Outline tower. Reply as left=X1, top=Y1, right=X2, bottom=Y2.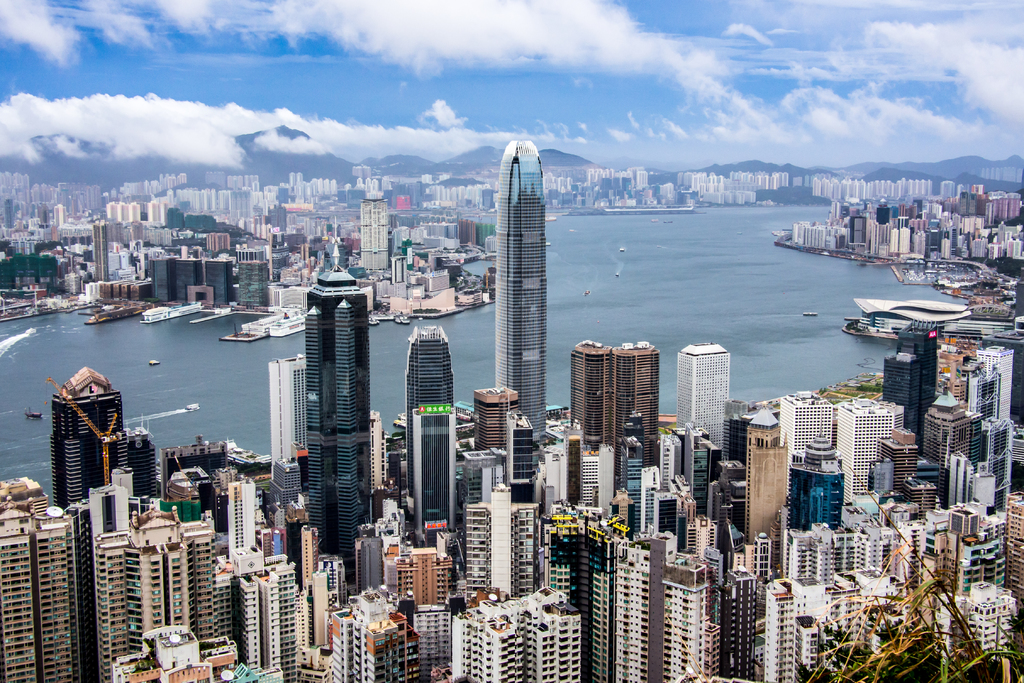
left=536, top=428, right=626, bottom=513.
